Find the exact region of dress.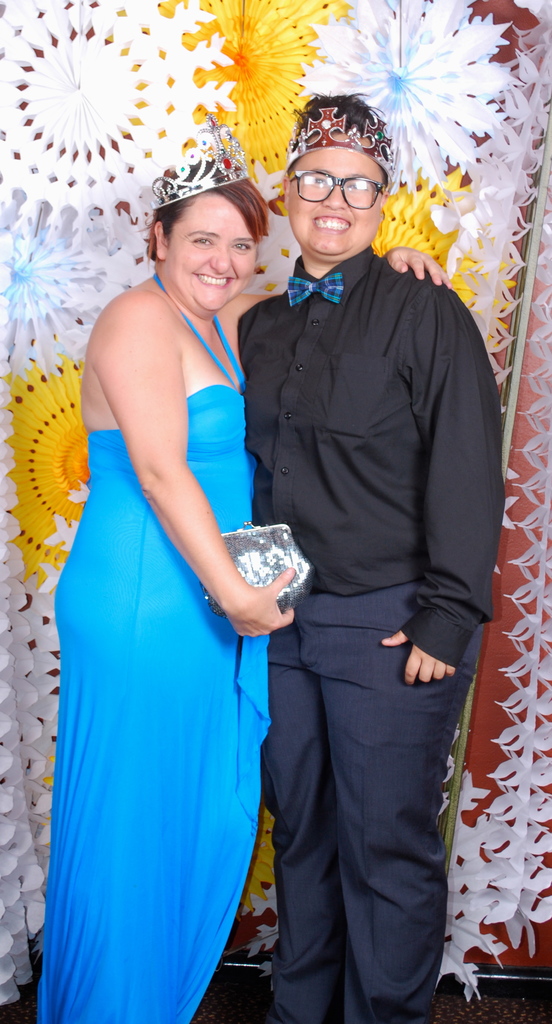
Exact region: bbox=(39, 271, 266, 1023).
